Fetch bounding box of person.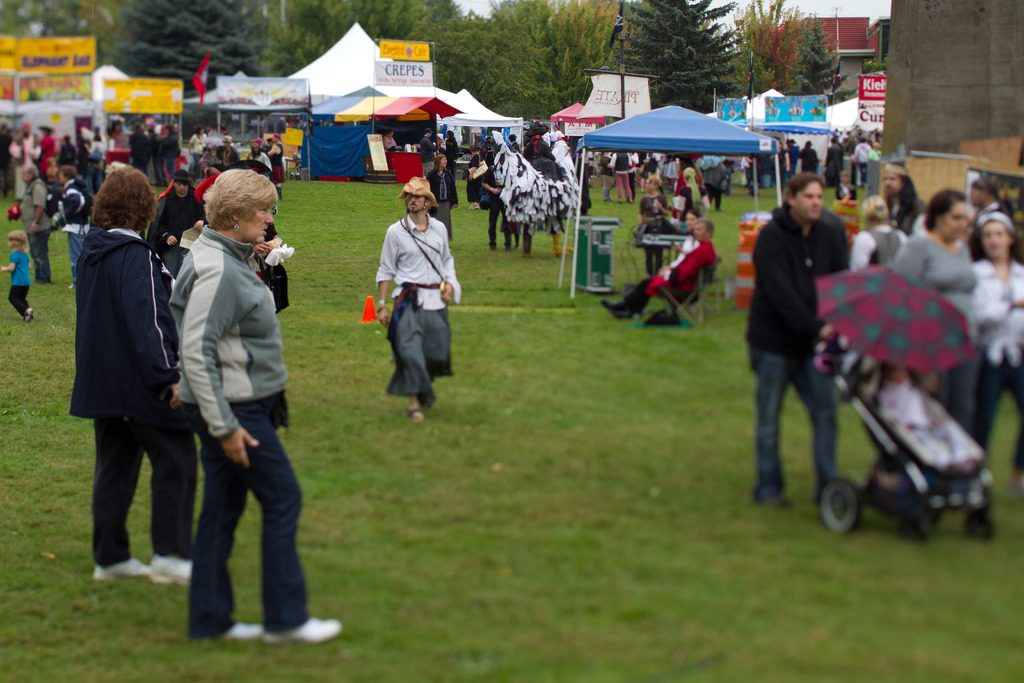
Bbox: crop(378, 174, 461, 420).
